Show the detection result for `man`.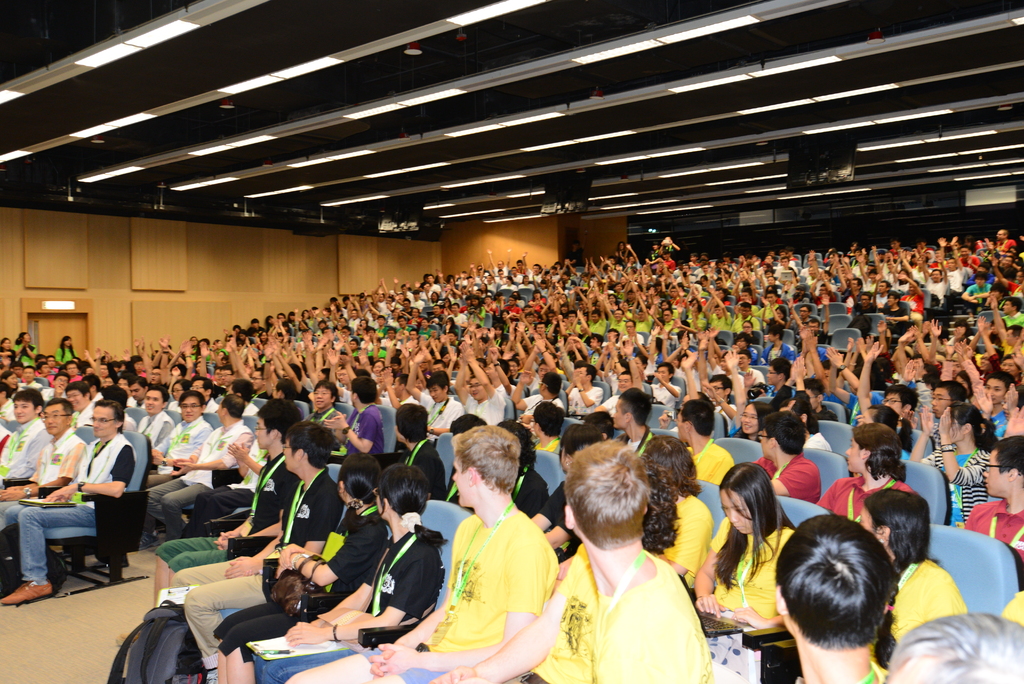
box=[964, 434, 1023, 577].
